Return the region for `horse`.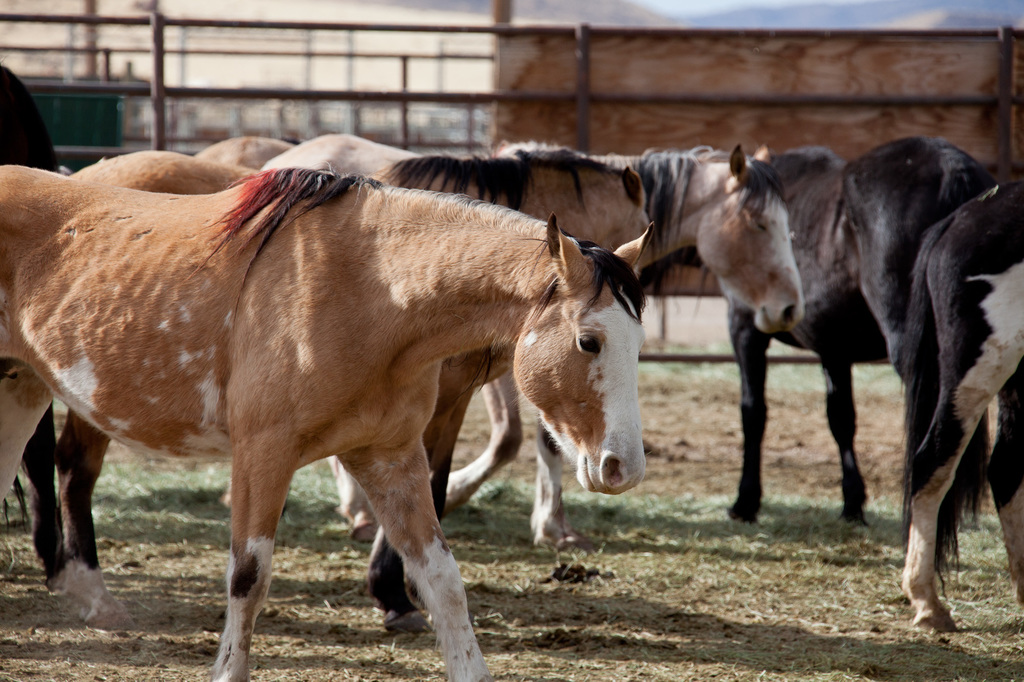
left=674, top=147, right=885, bottom=527.
